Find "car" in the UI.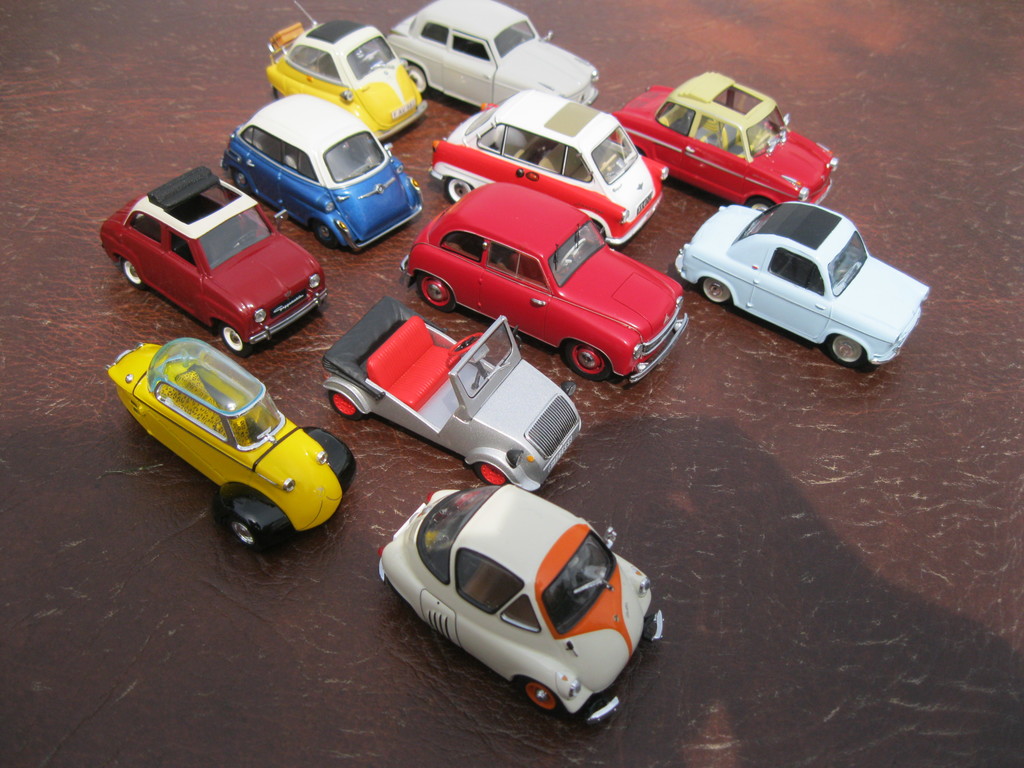
UI element at (380,482,666,728).
